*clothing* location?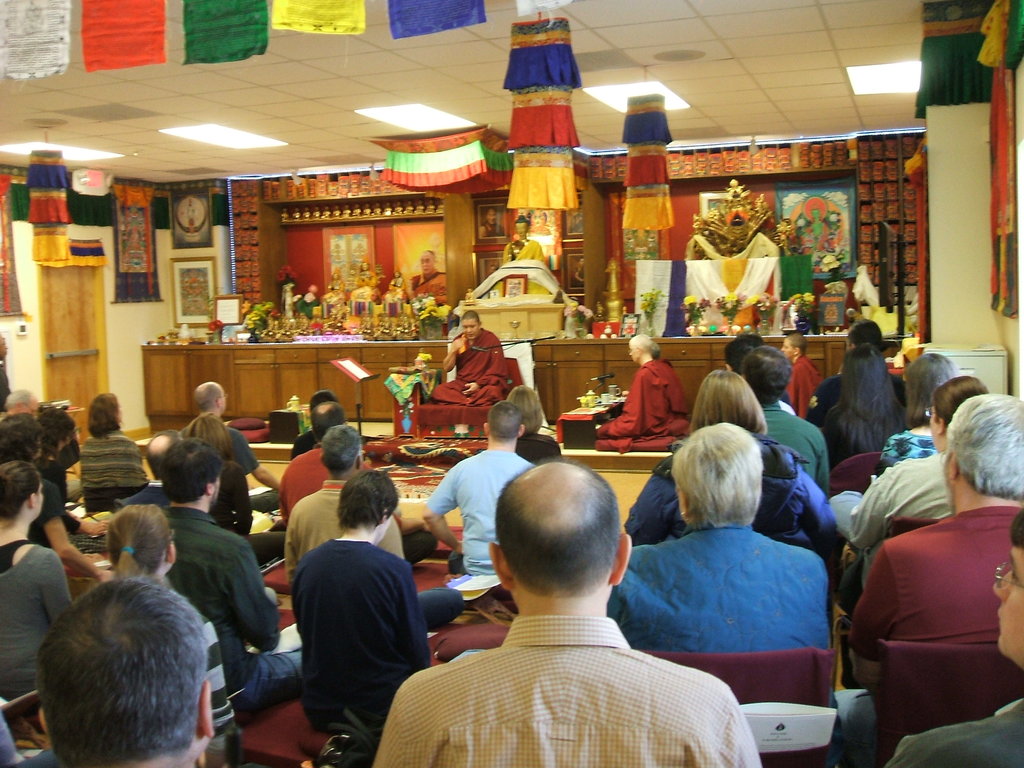
Rect(277, 437, 369, 522)
